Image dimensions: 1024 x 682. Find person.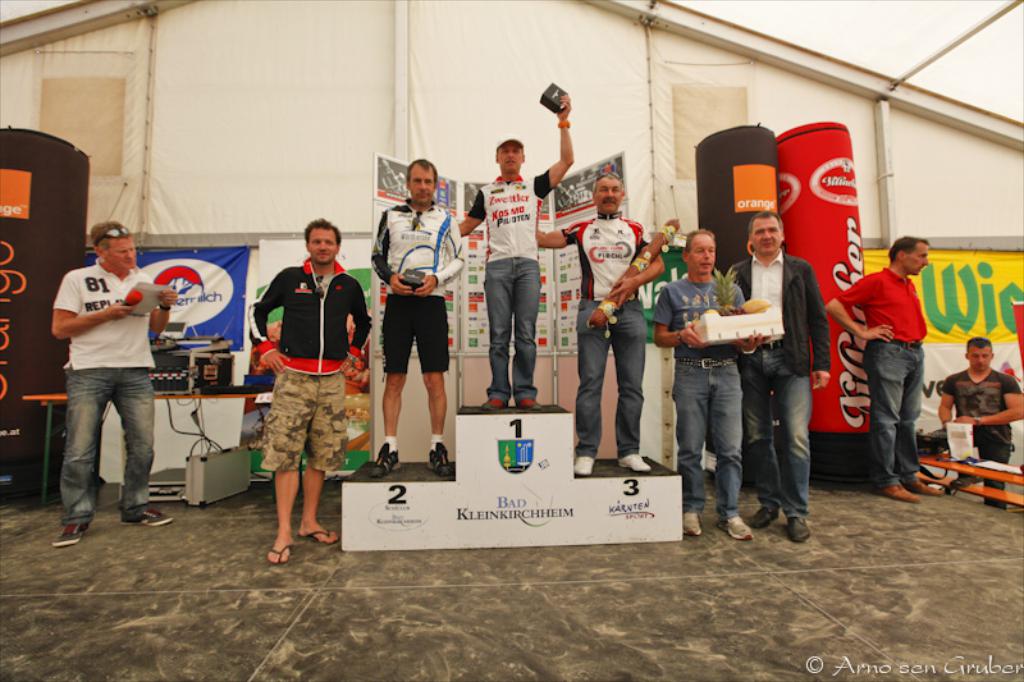
(left=51, top=223, right=178, bottom=543).
